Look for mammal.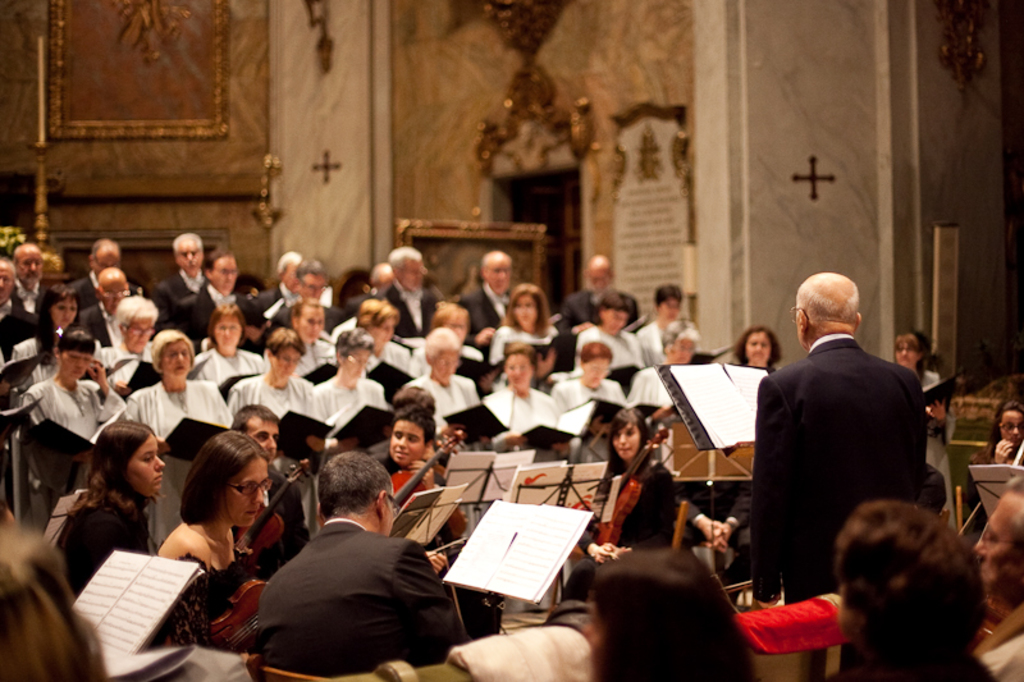
Found: (x1=399, y1=325, x2=484, y2=439).
